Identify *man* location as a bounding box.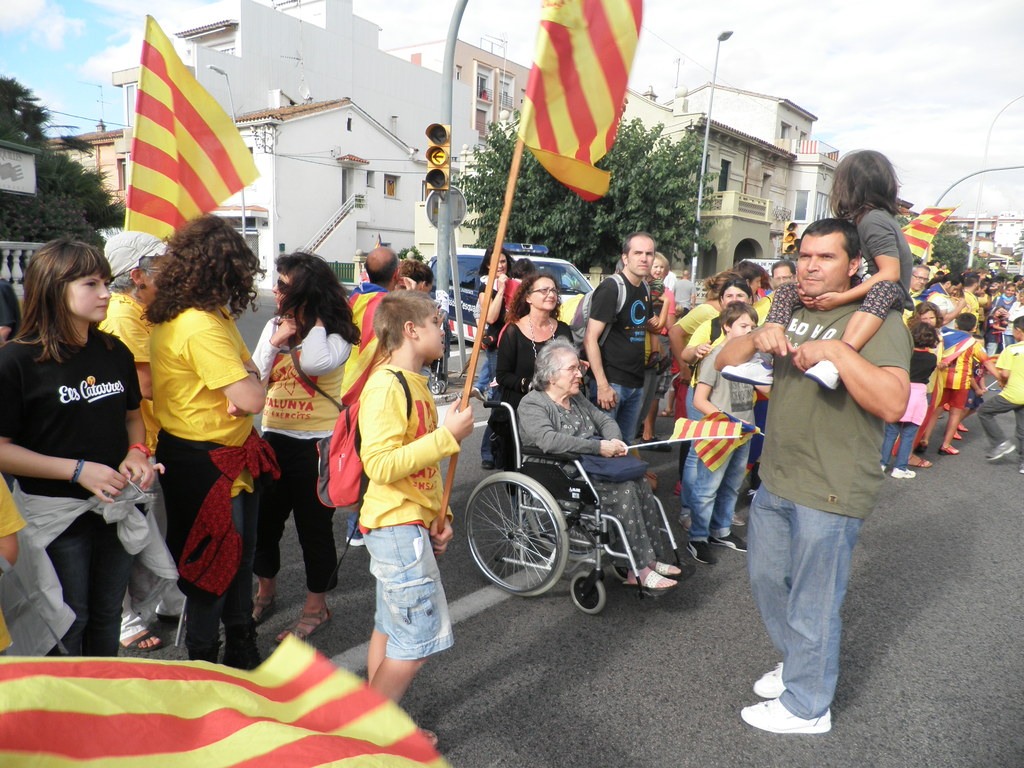
[left=351, top=244, right=421, bottom=538].
